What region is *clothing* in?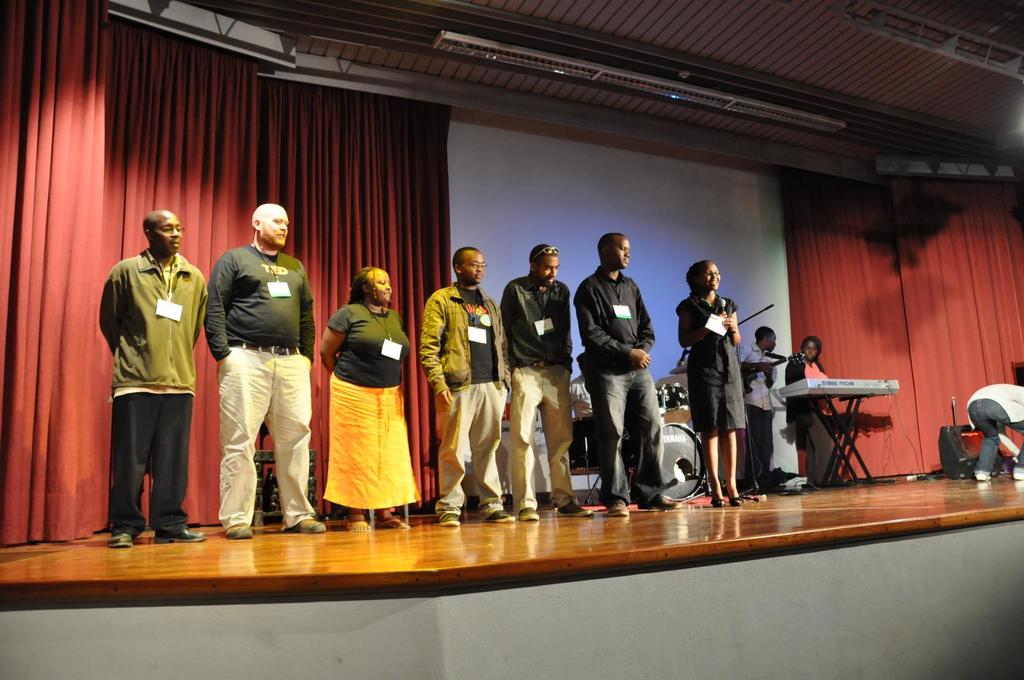
x1=318 y1=299 x2=415 y2=512.
